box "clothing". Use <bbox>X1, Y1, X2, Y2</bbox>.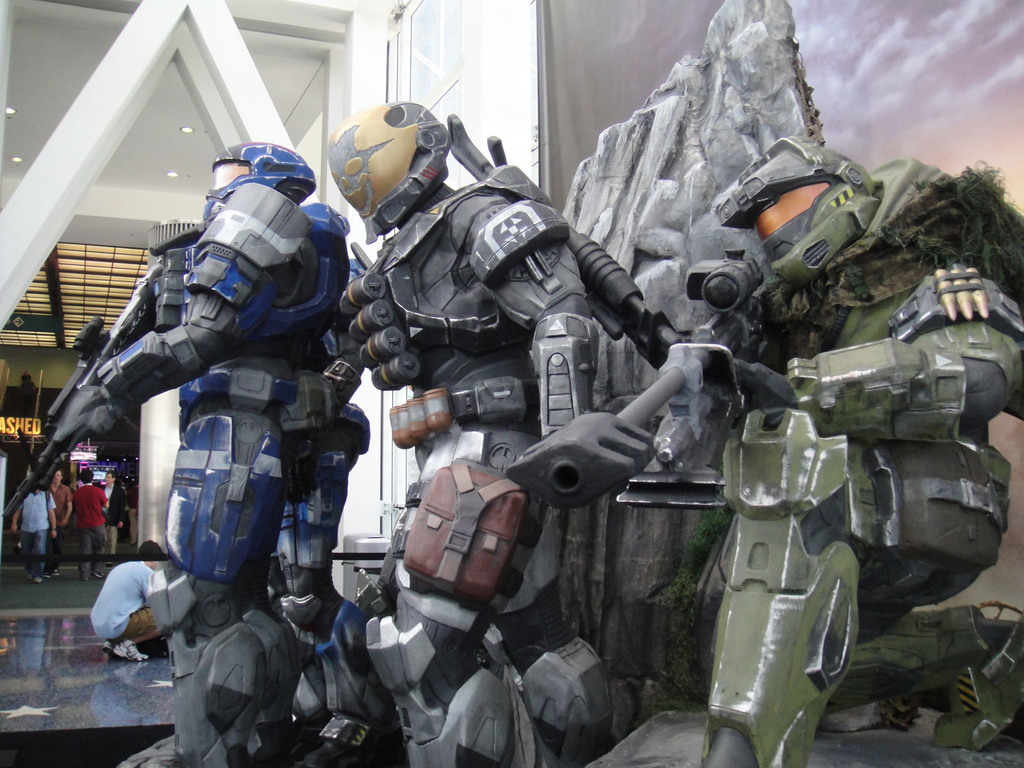
<bbox>67, 484, 113, 579</bbox>.
